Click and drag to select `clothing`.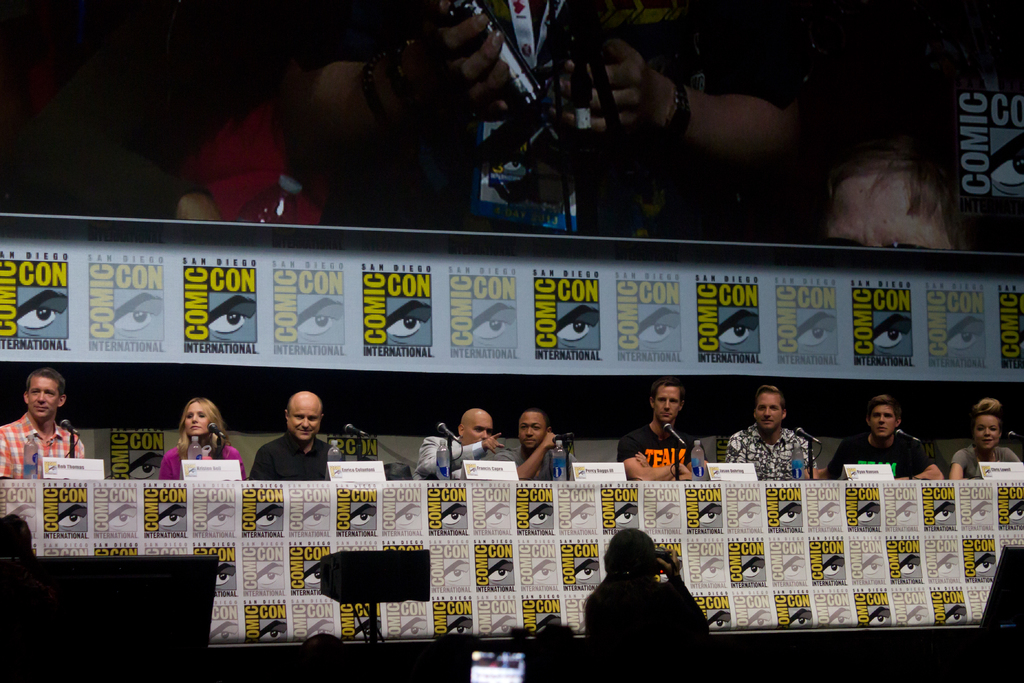
Selection: (left=728, top=420, right=819, bottom=481).
